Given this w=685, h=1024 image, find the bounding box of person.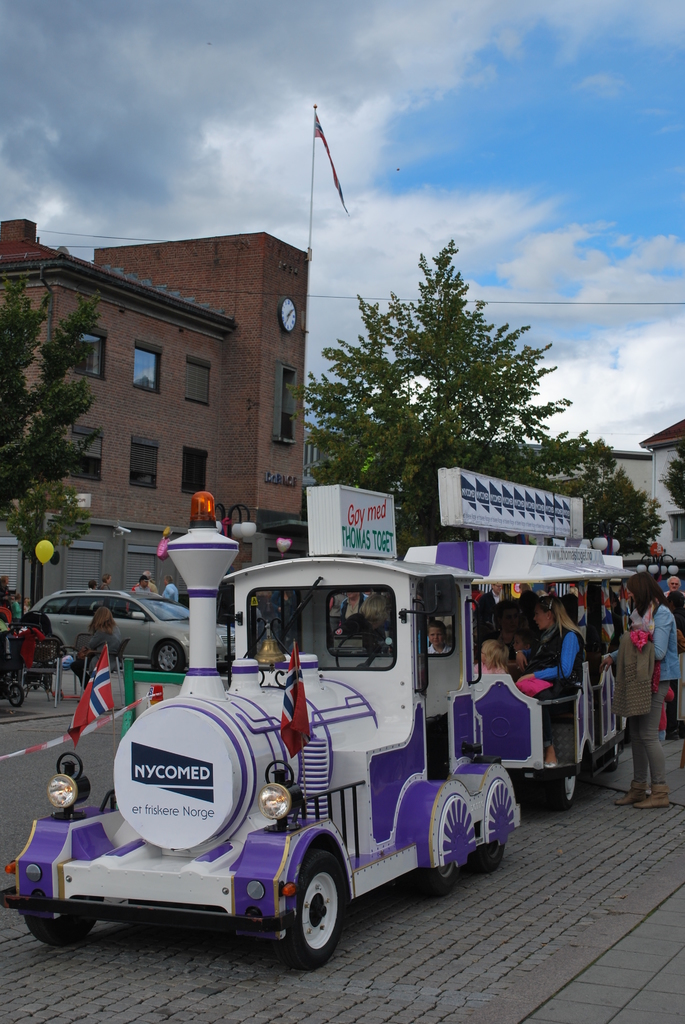
BBox(329, 589, 390, 631).
